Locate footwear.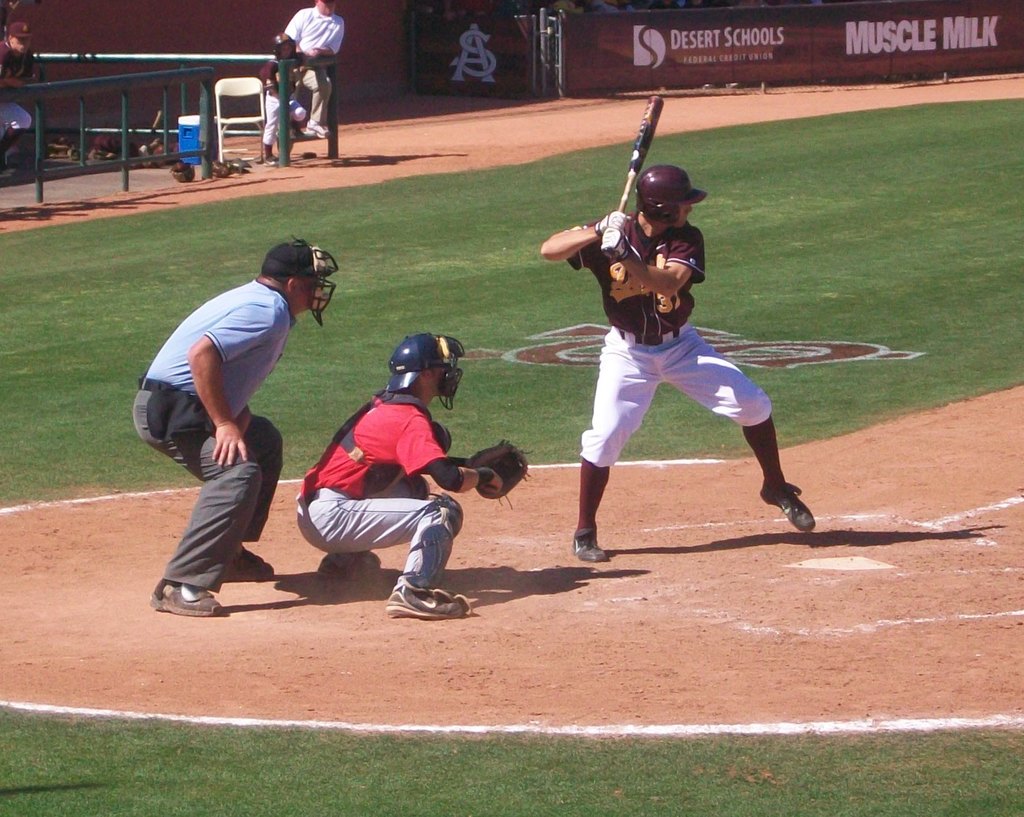
Bounding box: [318,550,384,592].
